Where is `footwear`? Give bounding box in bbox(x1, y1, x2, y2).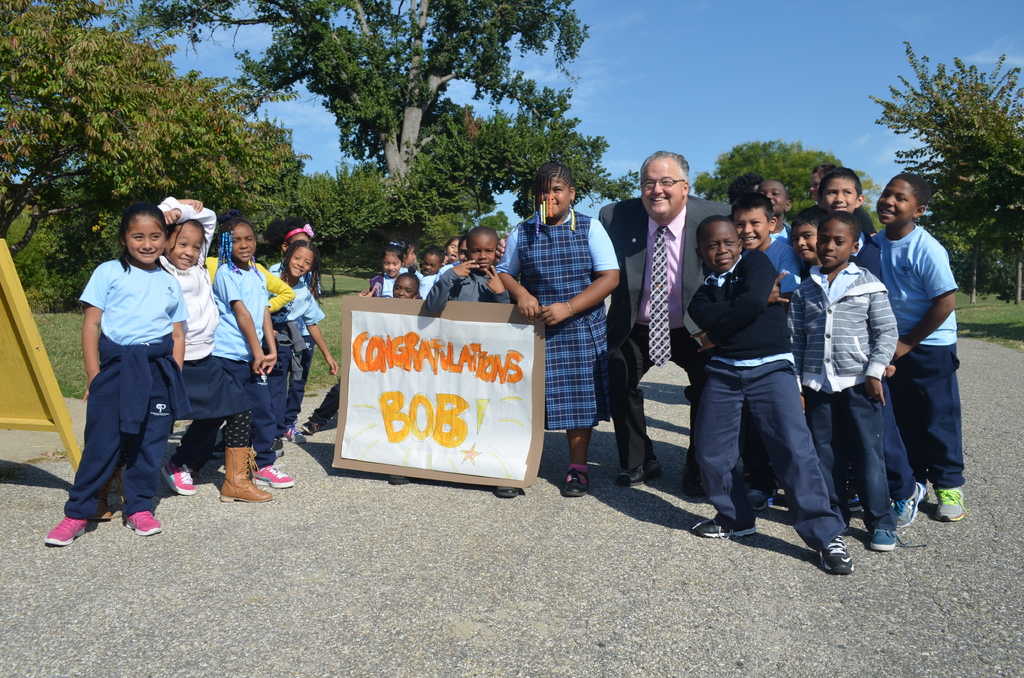
bbox(92, 497, 112, 517).
